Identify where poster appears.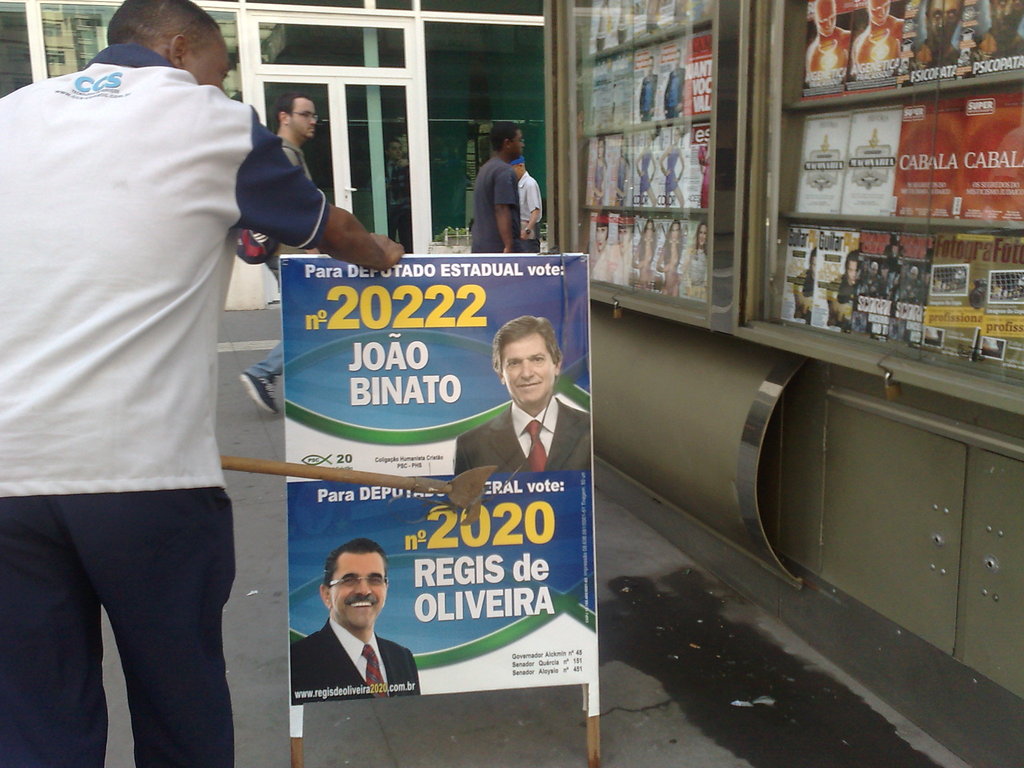
Appears at <bbox>278, 252, 604, 704</bbox>.
